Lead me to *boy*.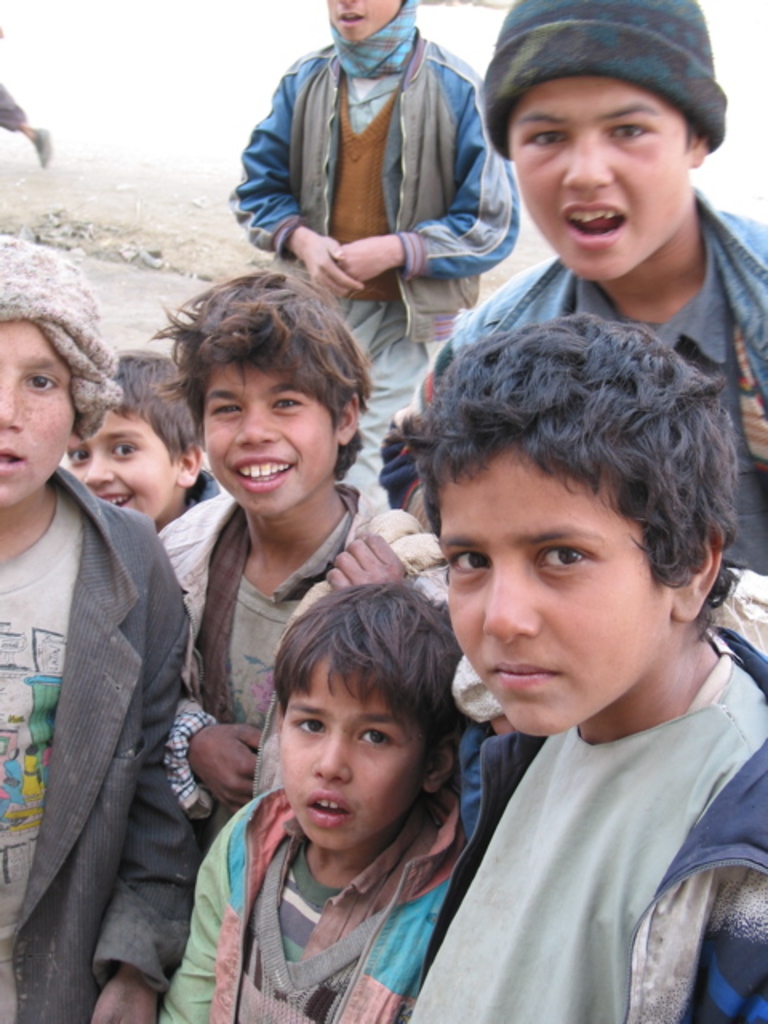
Lead to BBox(154, 262, 453, 842).
